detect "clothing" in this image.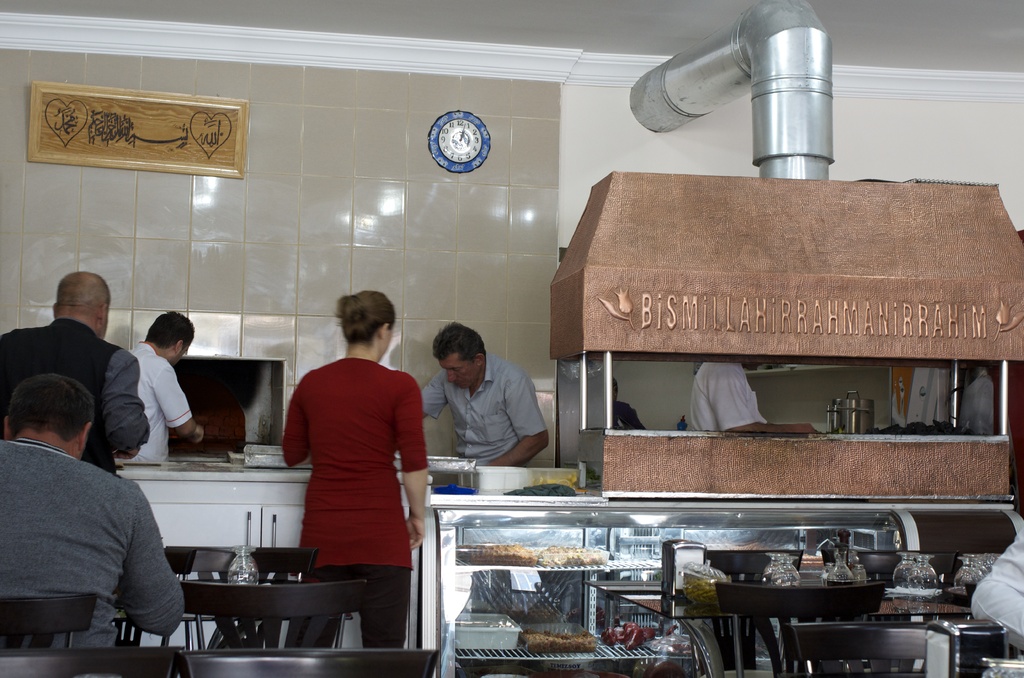
Detection: box(269, 351, 442, 650).
